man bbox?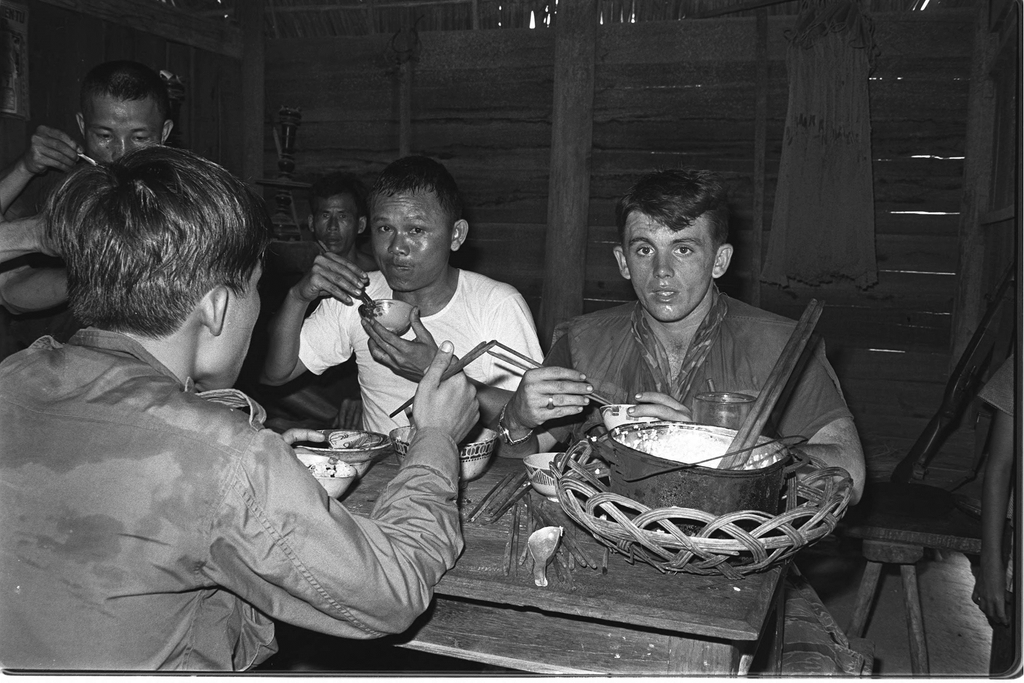
491/167/869/678
